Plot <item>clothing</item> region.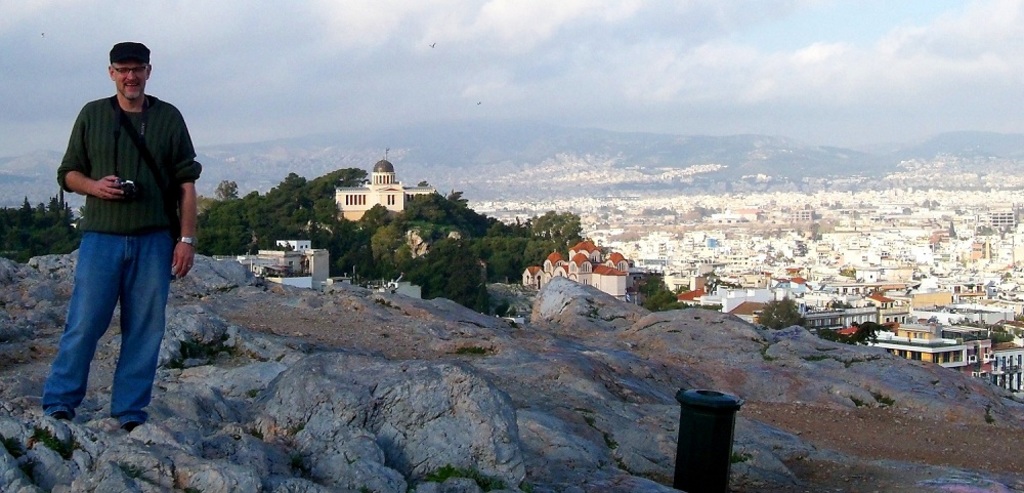
Plotted at {"left": 46, "top": 37, "right": 186, "bottom": 389}.
